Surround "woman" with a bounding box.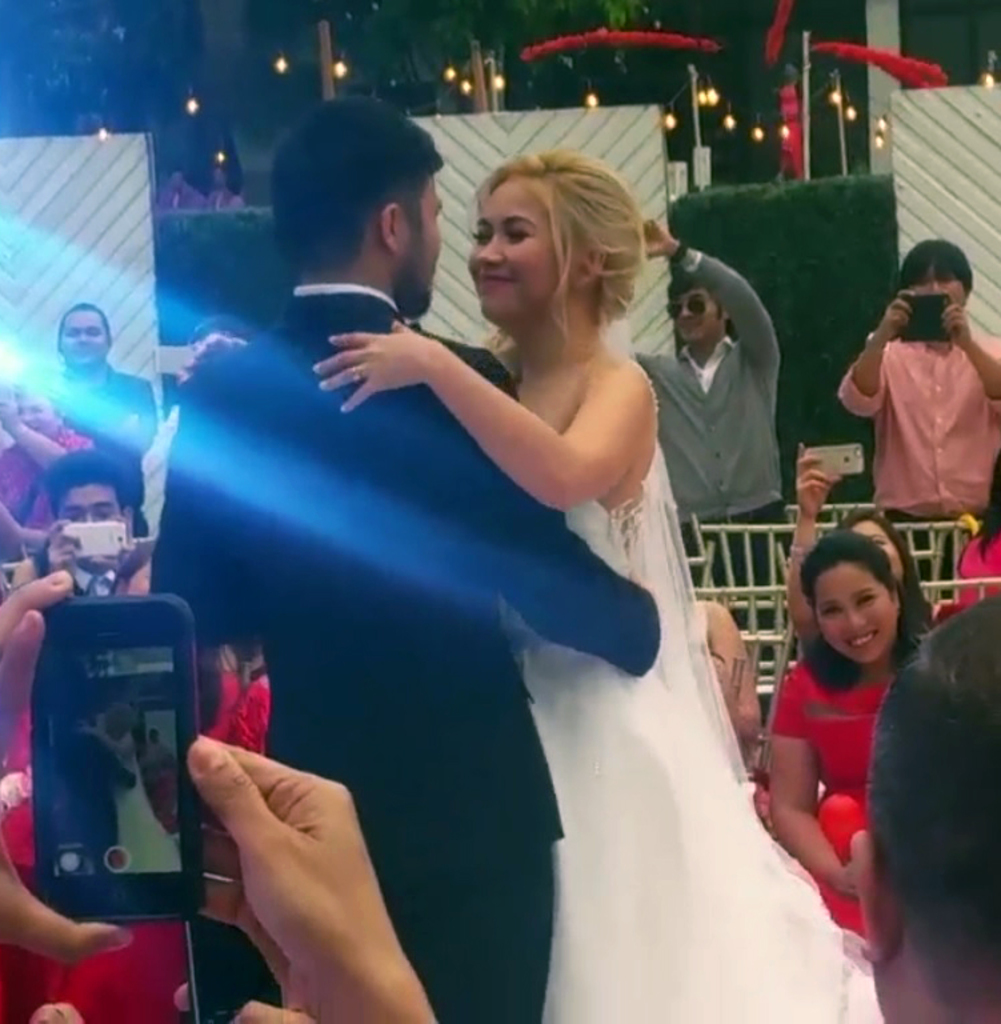
BBox(0, 380, 76, 564).
